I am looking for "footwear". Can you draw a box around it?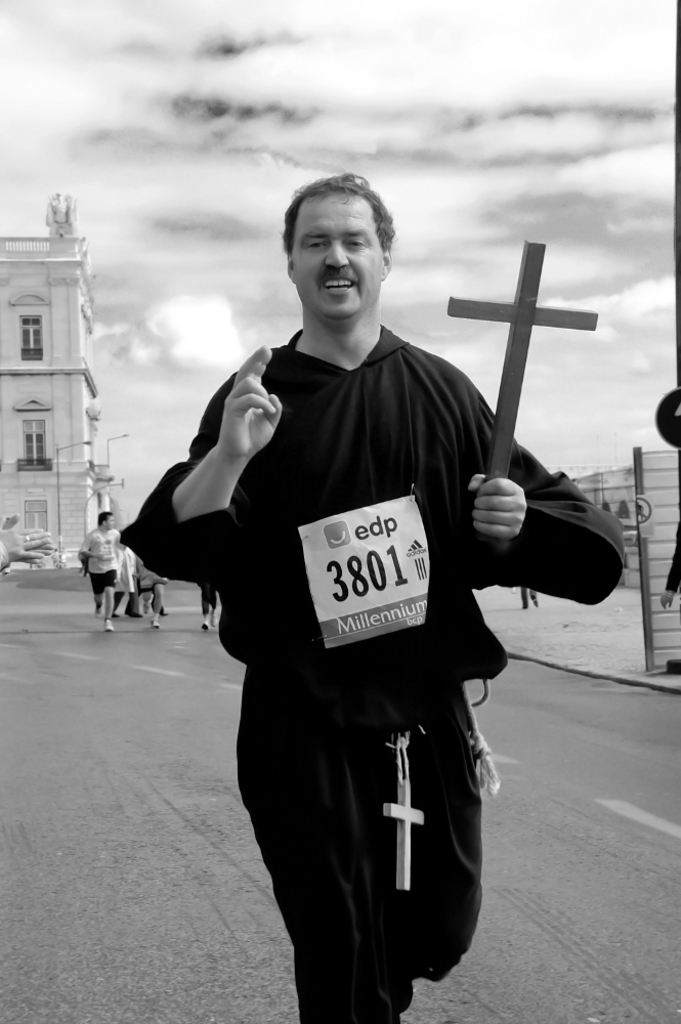
Sure, the bounding box is select_region(148, 615, 161, 627).
